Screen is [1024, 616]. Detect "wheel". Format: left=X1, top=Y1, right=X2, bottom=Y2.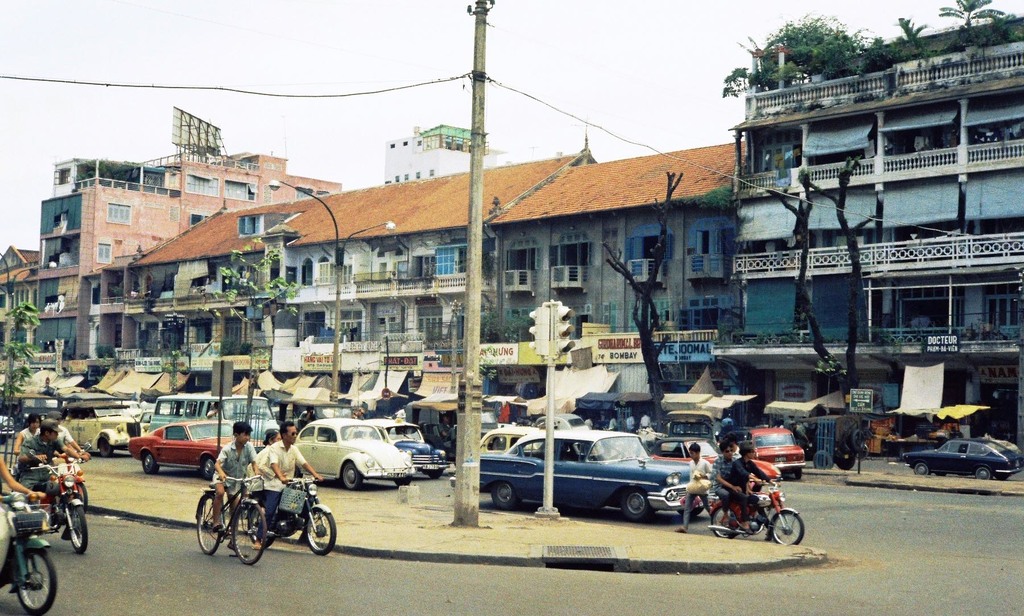
left=769, top=511, right=803, bottom=546.
